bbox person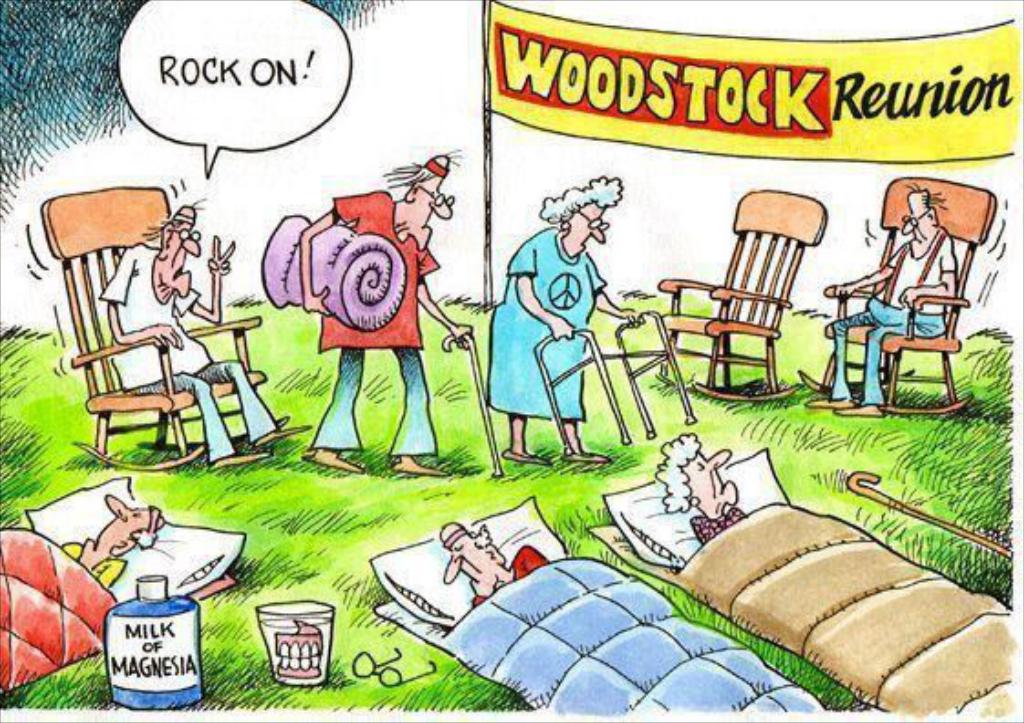
bbox(95, 199, 285, 471)
